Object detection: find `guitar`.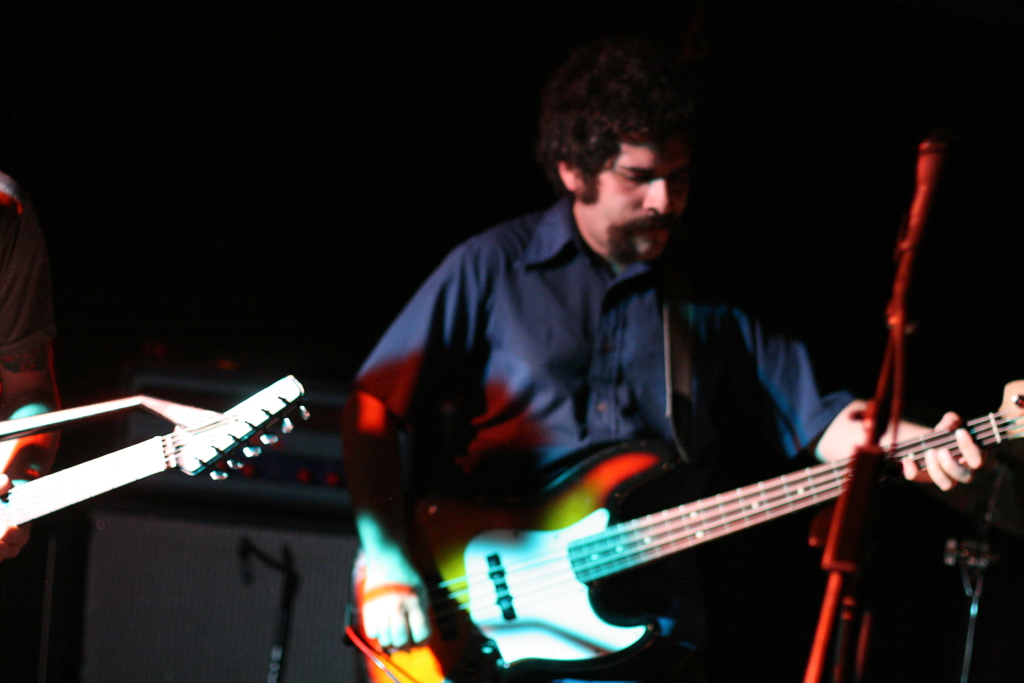
{"left": 0, "top": 378, "right": 314, "bottom": 550}.
